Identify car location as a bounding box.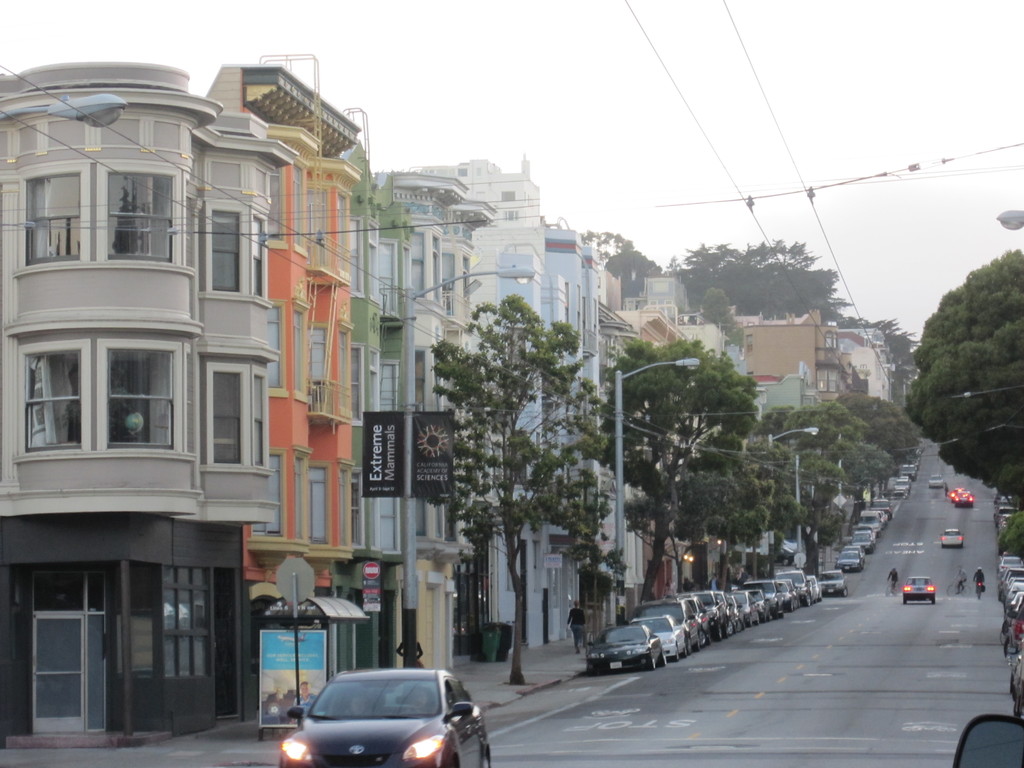
267, 667, 476, 761.
